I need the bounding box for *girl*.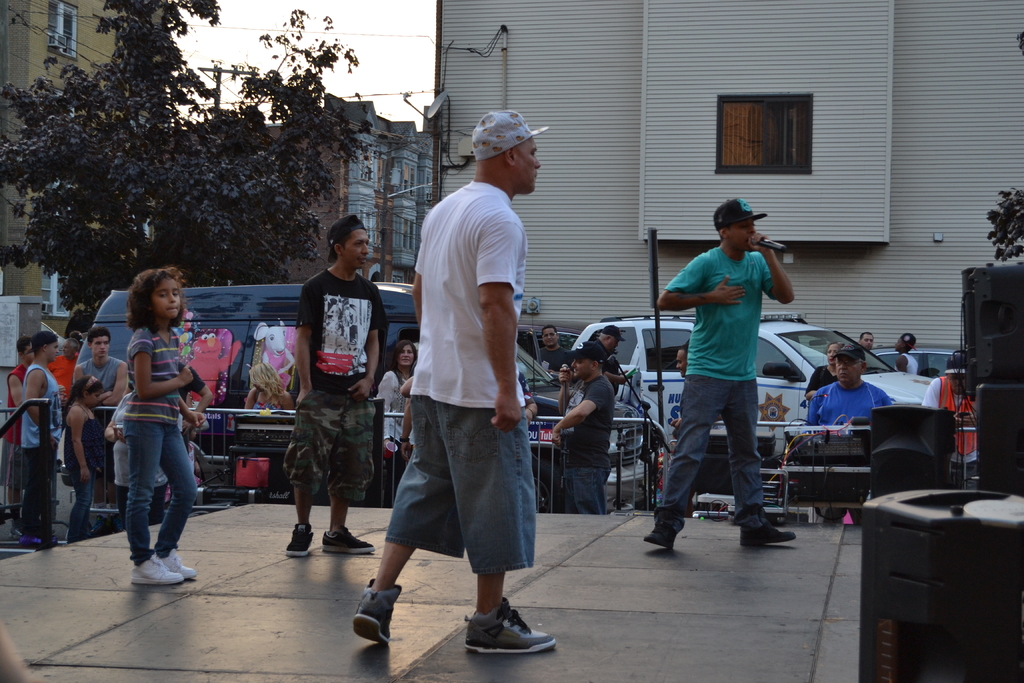
Here it is: rect(65, 375, 101, 543).
